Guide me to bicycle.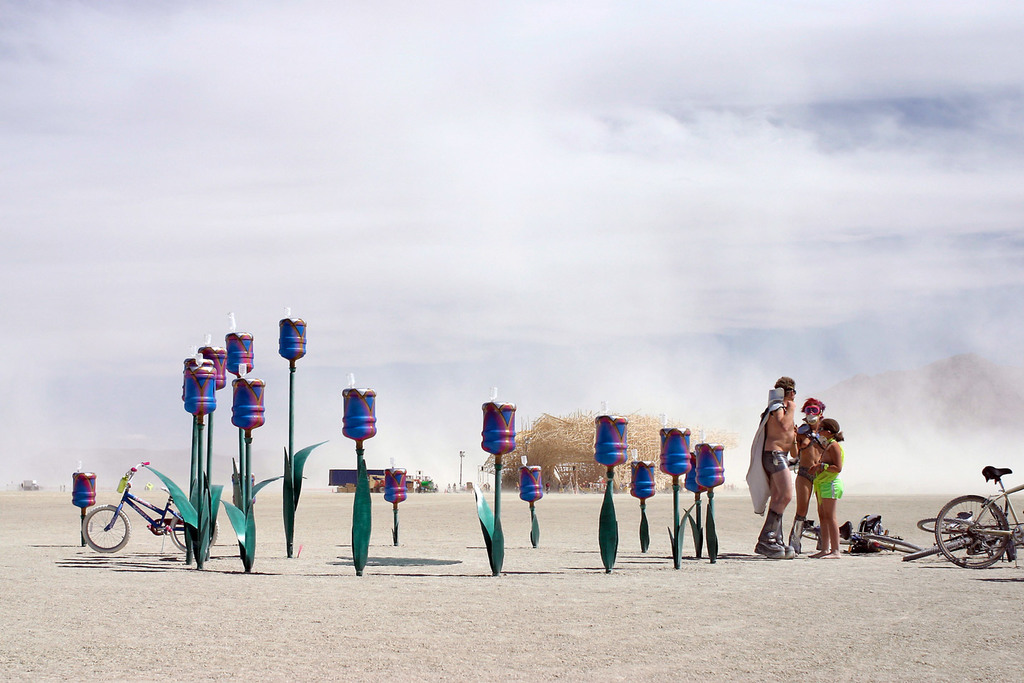
Guidance: <box>791,514,923,554</box>.
